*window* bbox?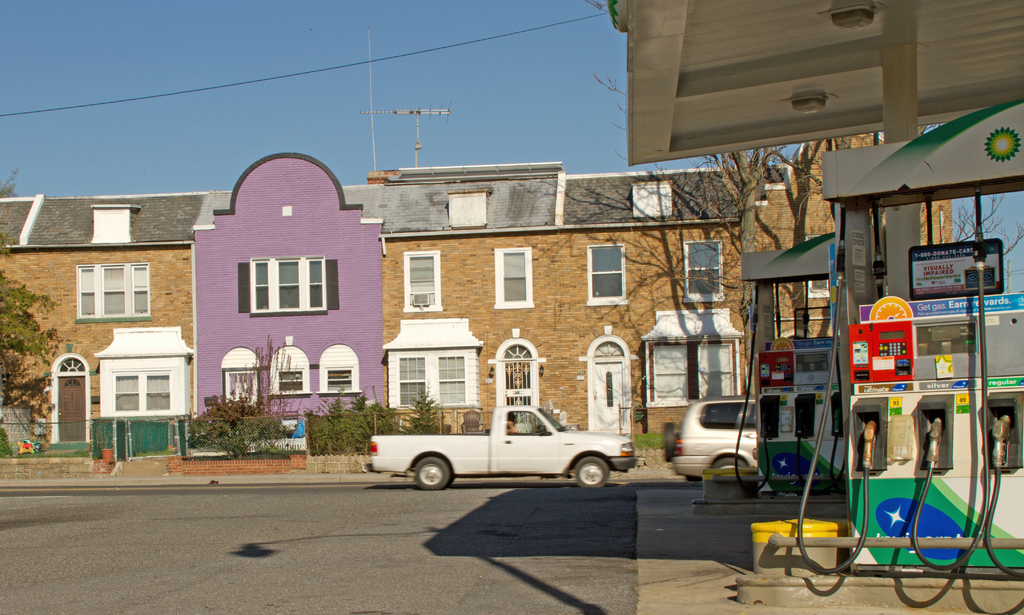
(x1=216, y1=369, x2=262, y2=406)
